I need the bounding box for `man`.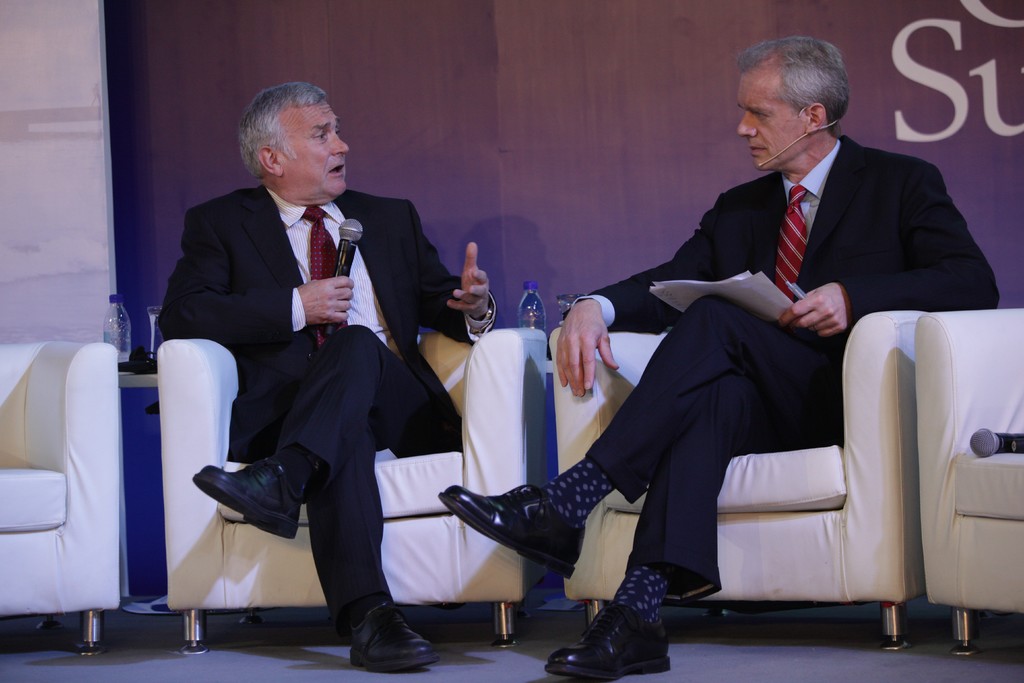
Here it is: 511 42 964 644.
